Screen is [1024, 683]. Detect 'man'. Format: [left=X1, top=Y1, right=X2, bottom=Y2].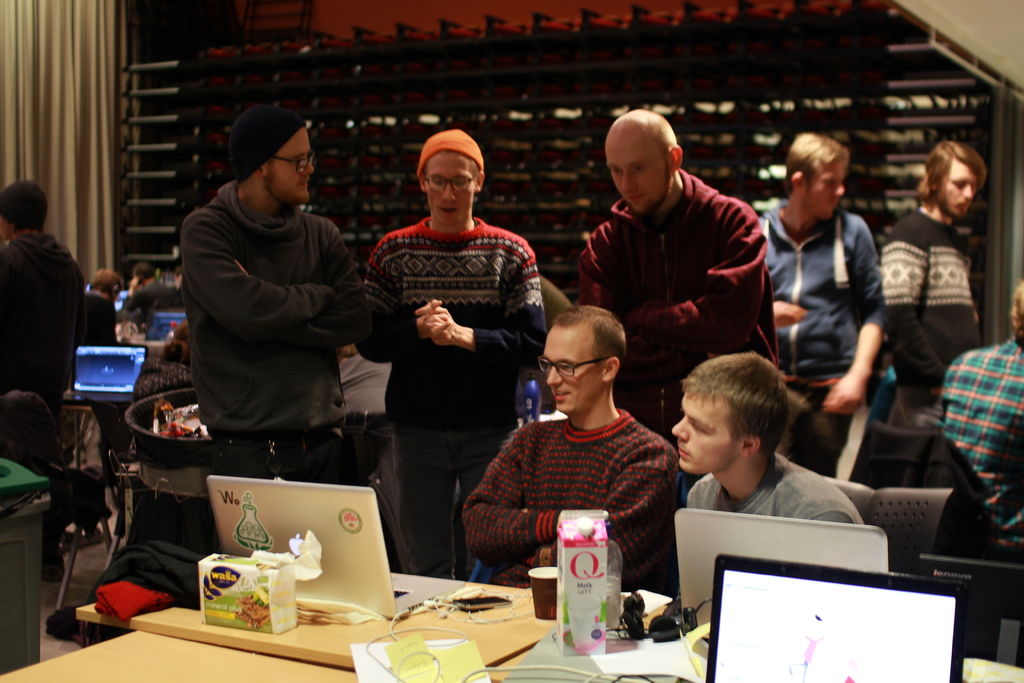
[left=932, top=284, right=1023, bottom=552].
